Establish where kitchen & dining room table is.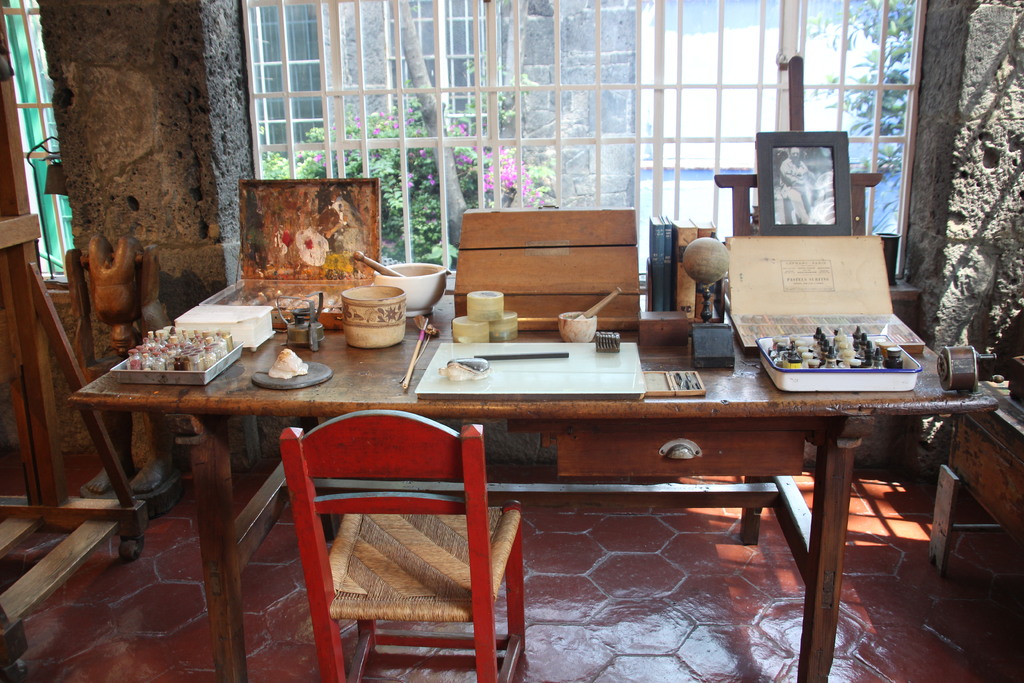
Established at <bbox>35, 113, 1023, 682</bbox>.
